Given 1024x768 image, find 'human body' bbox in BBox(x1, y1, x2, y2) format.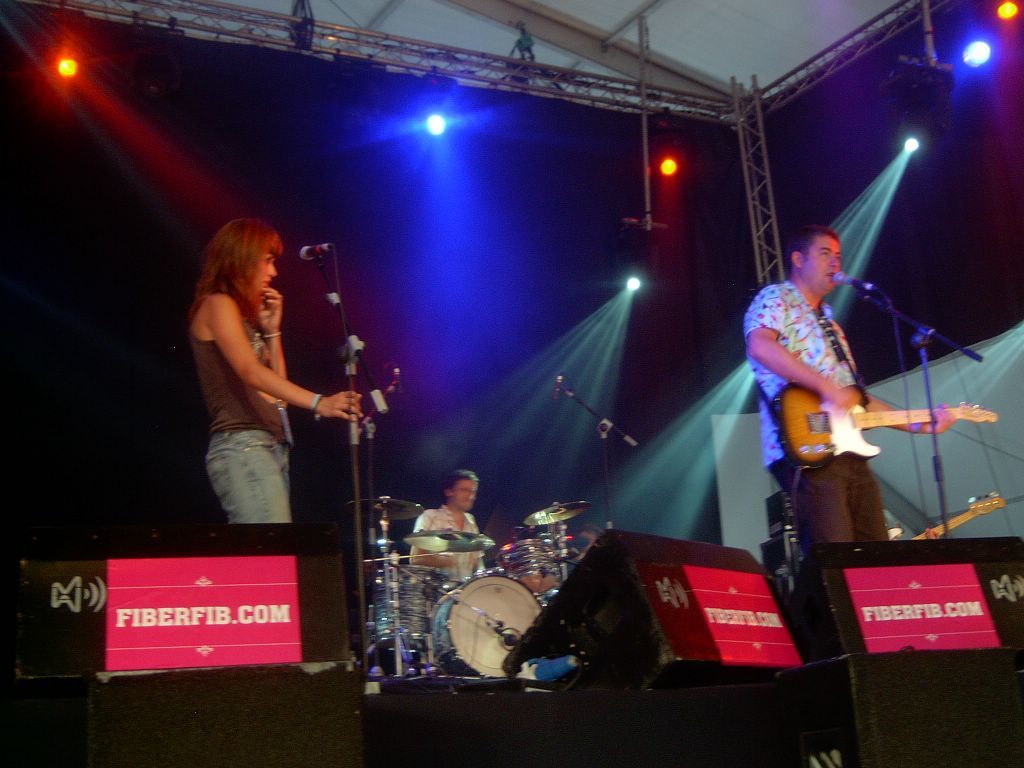
BBox(164, 207, 358, 563).
